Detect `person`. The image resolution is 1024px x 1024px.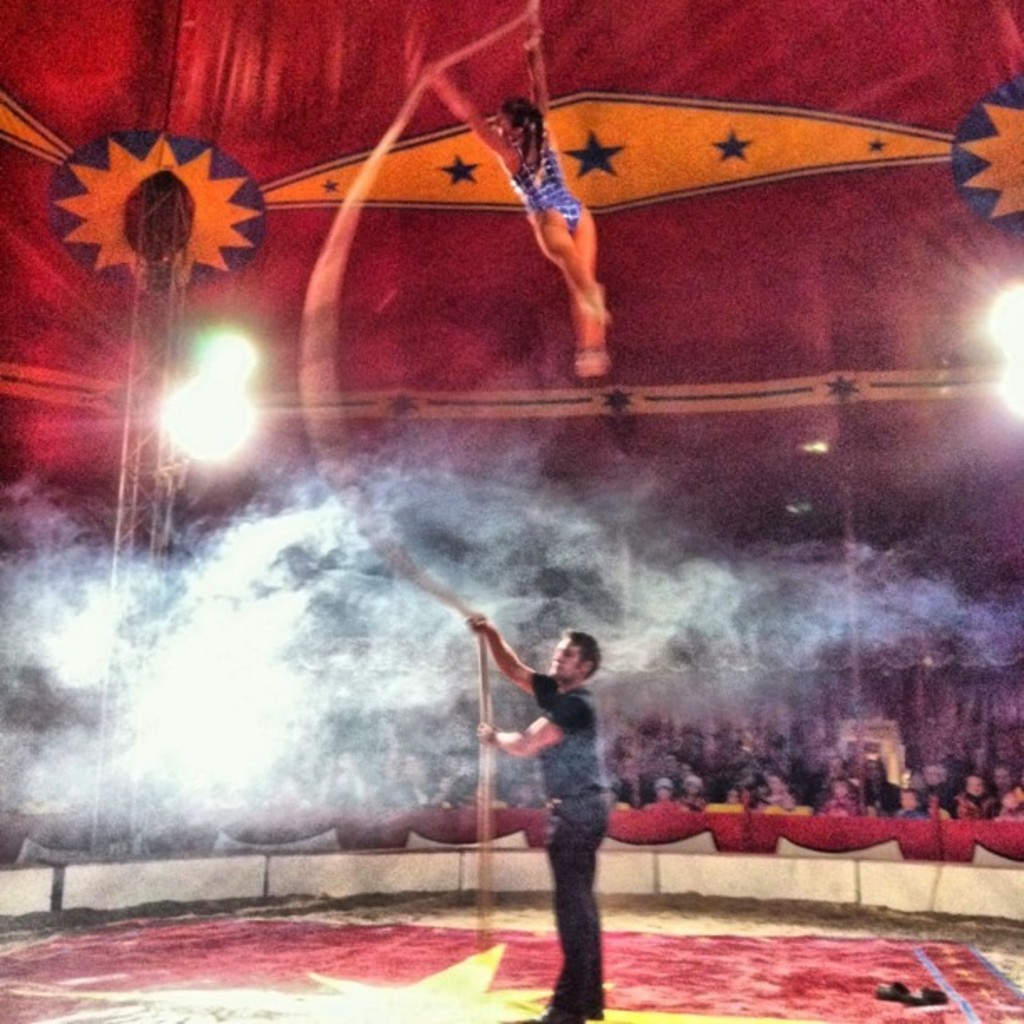
(474,602,636,984).
